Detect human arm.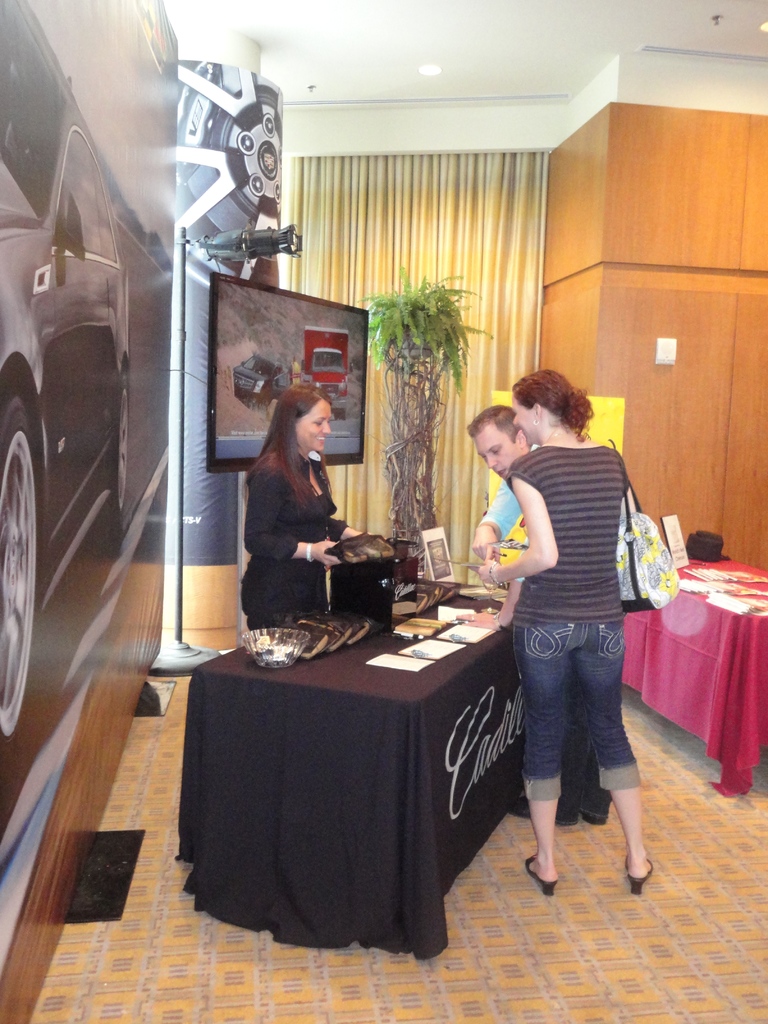
Detected at <region>471, 483, 524, 567</region>.
